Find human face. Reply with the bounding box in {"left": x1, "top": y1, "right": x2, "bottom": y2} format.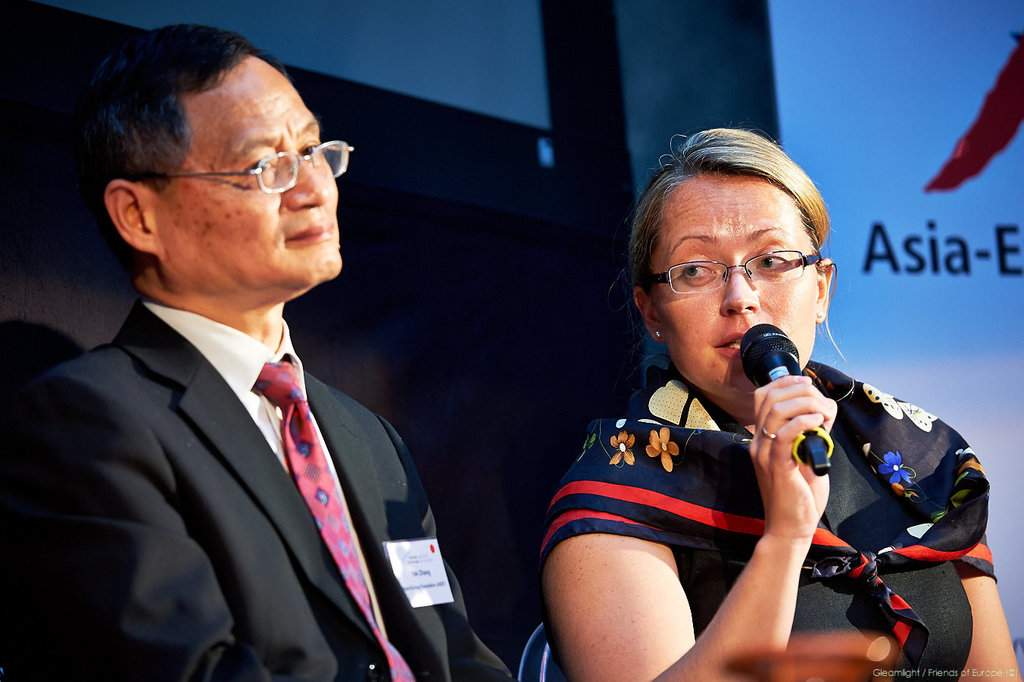
{"left": 648, "top": 175, "right": 816, "bottom": 396}.
